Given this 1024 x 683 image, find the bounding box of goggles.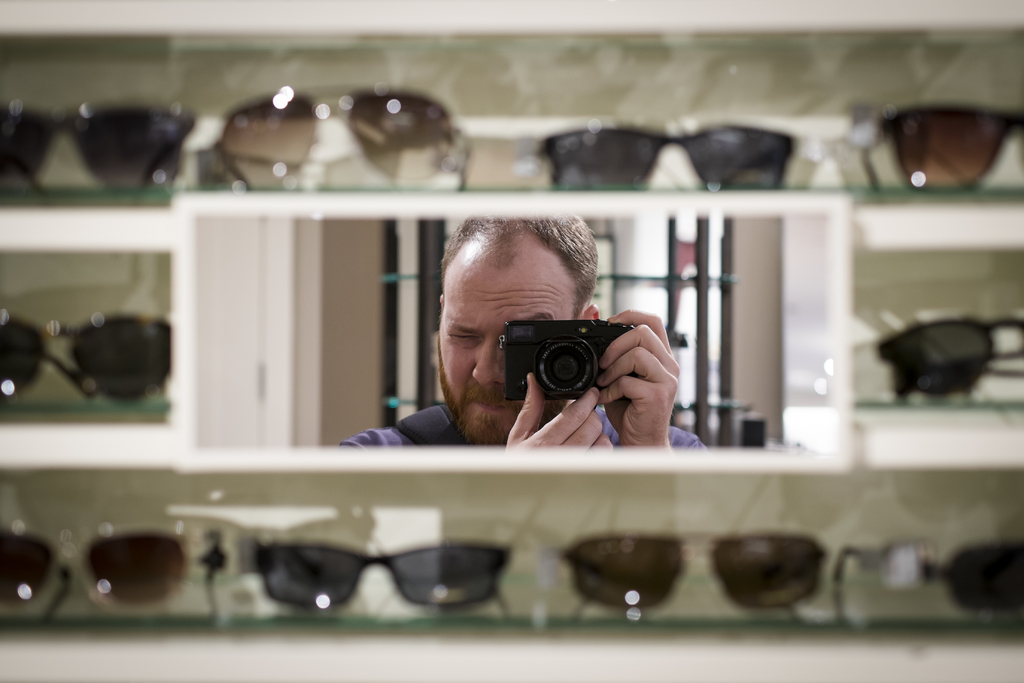
(556,528,833,614).
